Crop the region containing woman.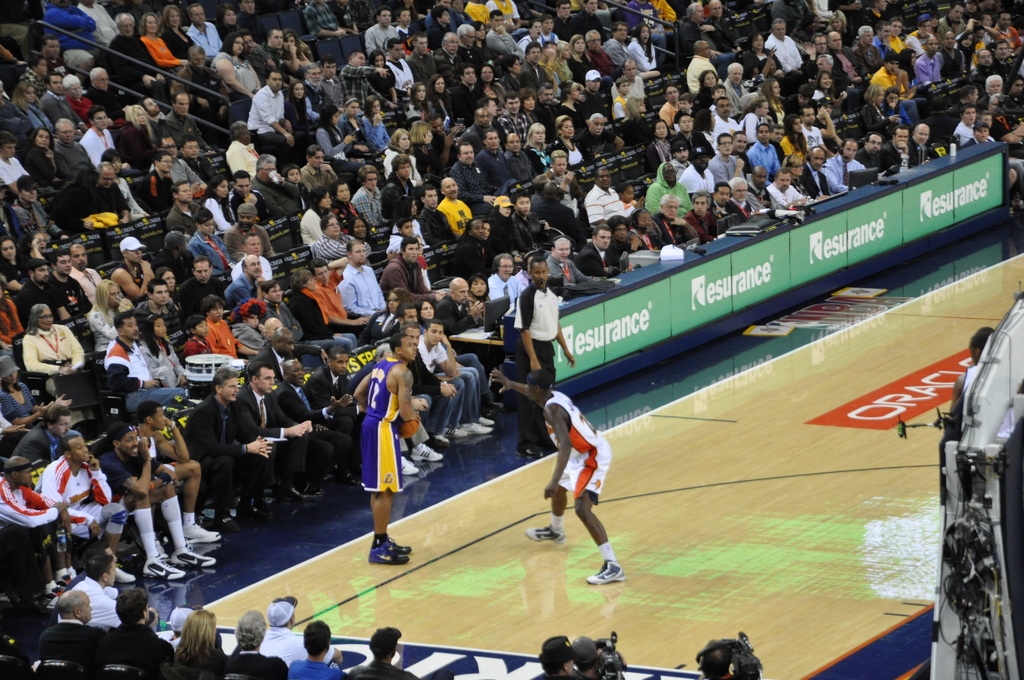
Crop region: [x1=403, y1=83, x2=436, y2=124].
